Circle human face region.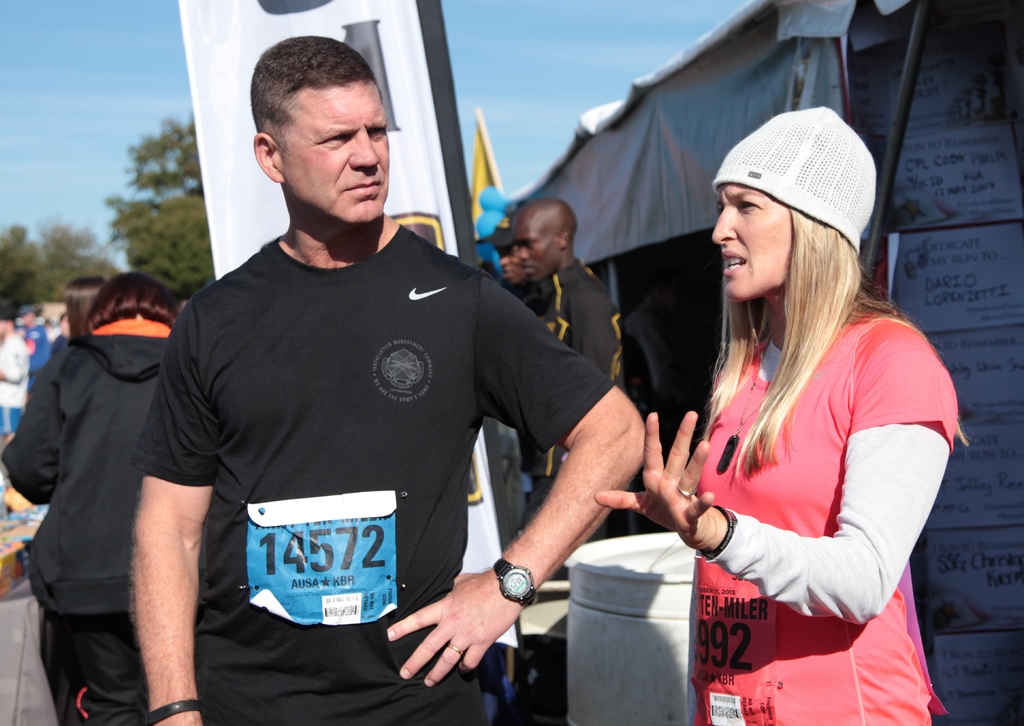
Region: {"left": 499, "top": 247, "right": 518, "bottom": 278}.
